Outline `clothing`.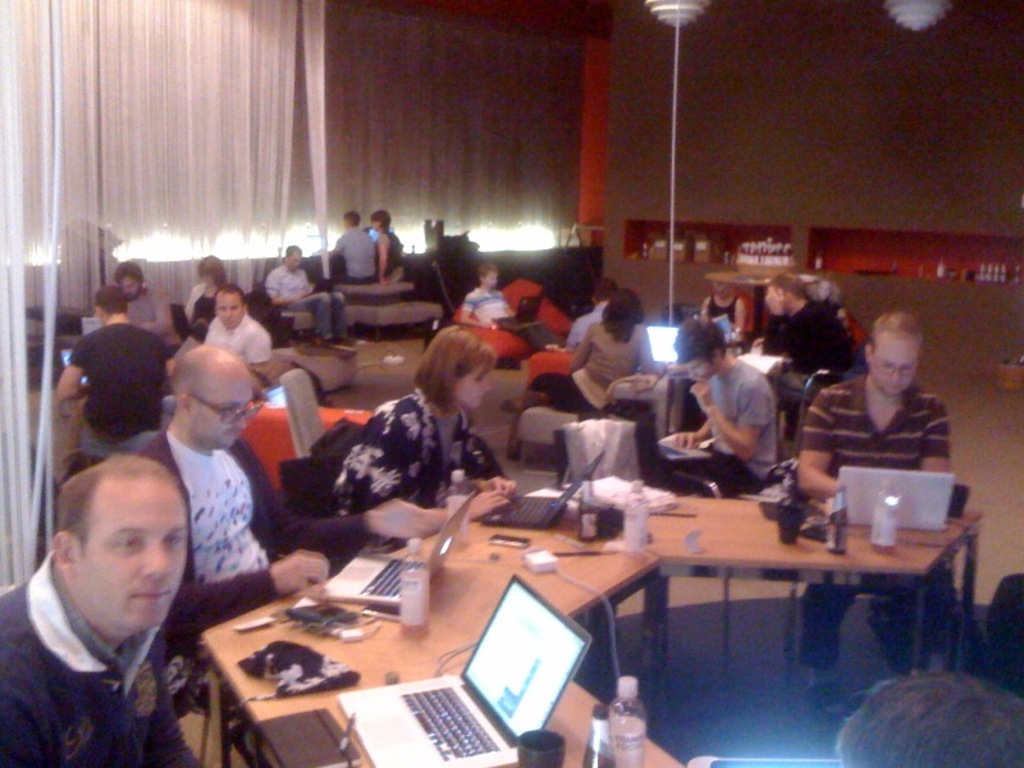
Outline: {"left": 328, "top": 223, "right": 378, "bottom": 279}.
